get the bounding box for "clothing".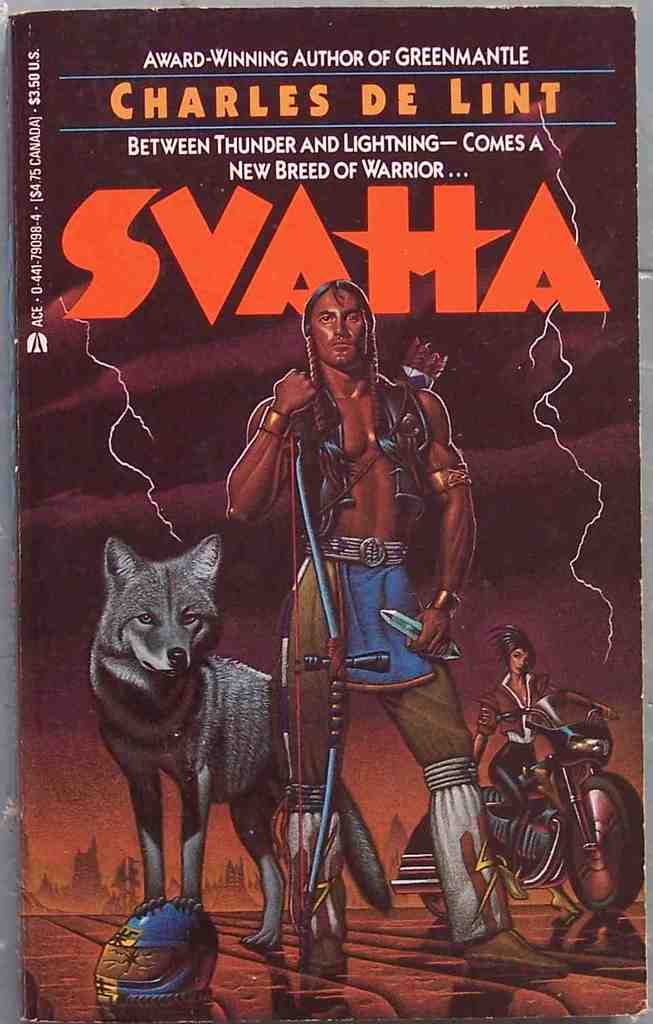
select_region(269, 391, 498, 959).
